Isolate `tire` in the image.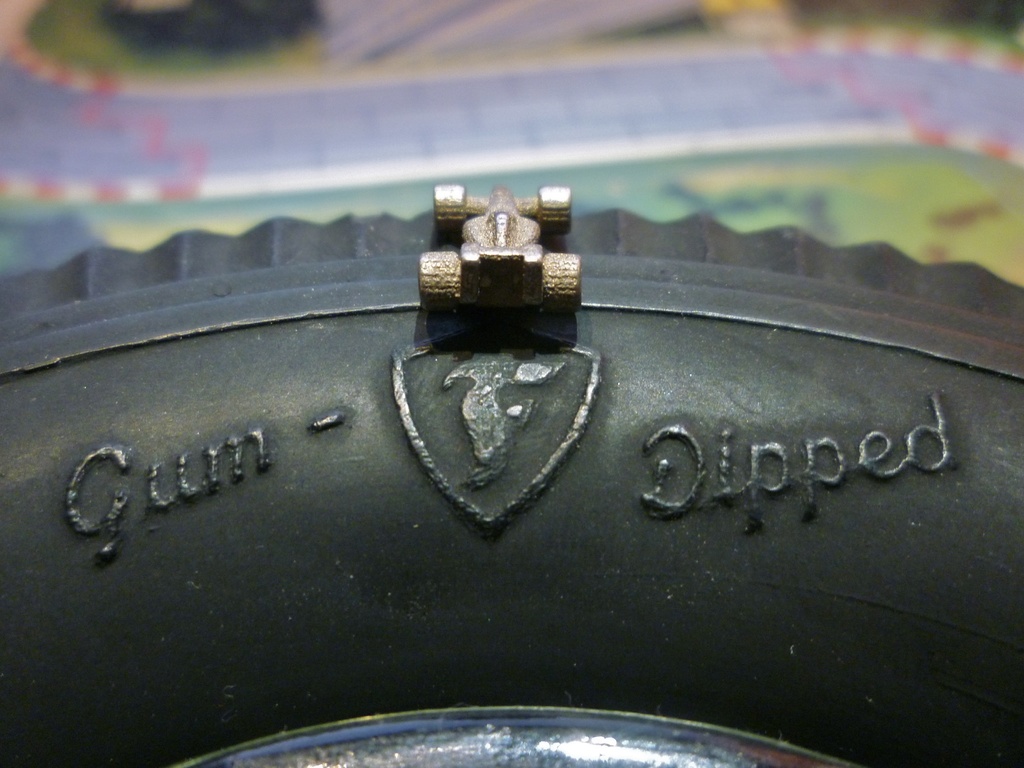
Isolated region: bbox=[0, 177, 1023, 767].
